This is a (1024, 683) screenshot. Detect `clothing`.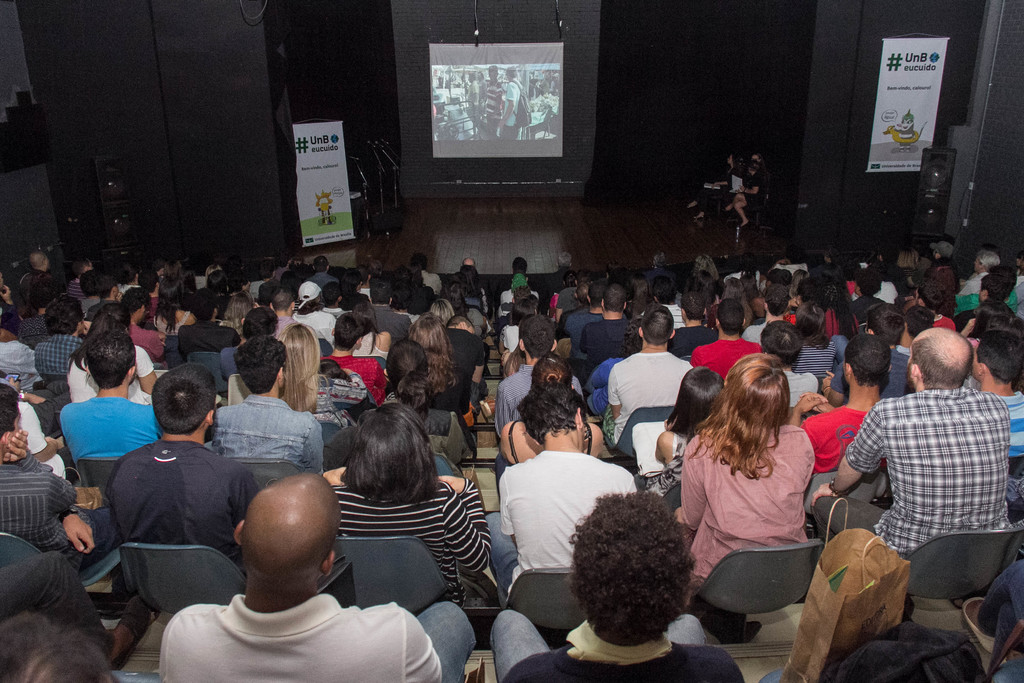
x1=698, y1=164, x2=737, y2=209.
